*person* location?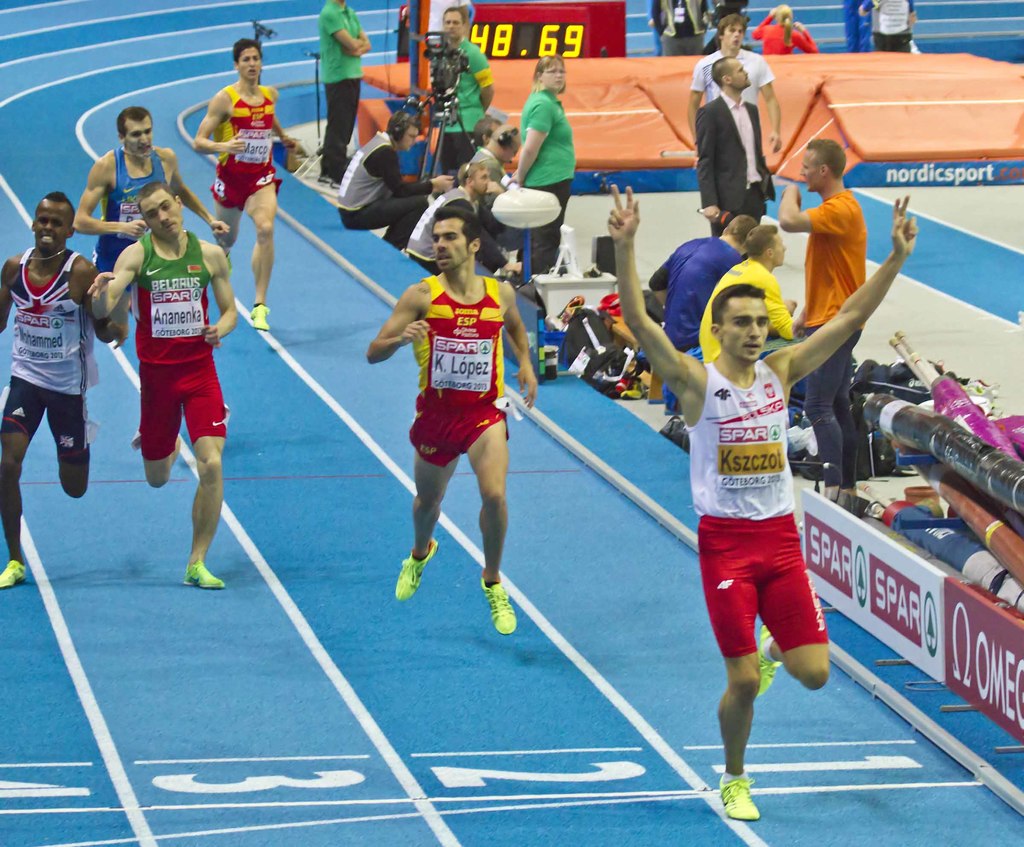
<bbox>688, 13, 783, 149</bbox>
